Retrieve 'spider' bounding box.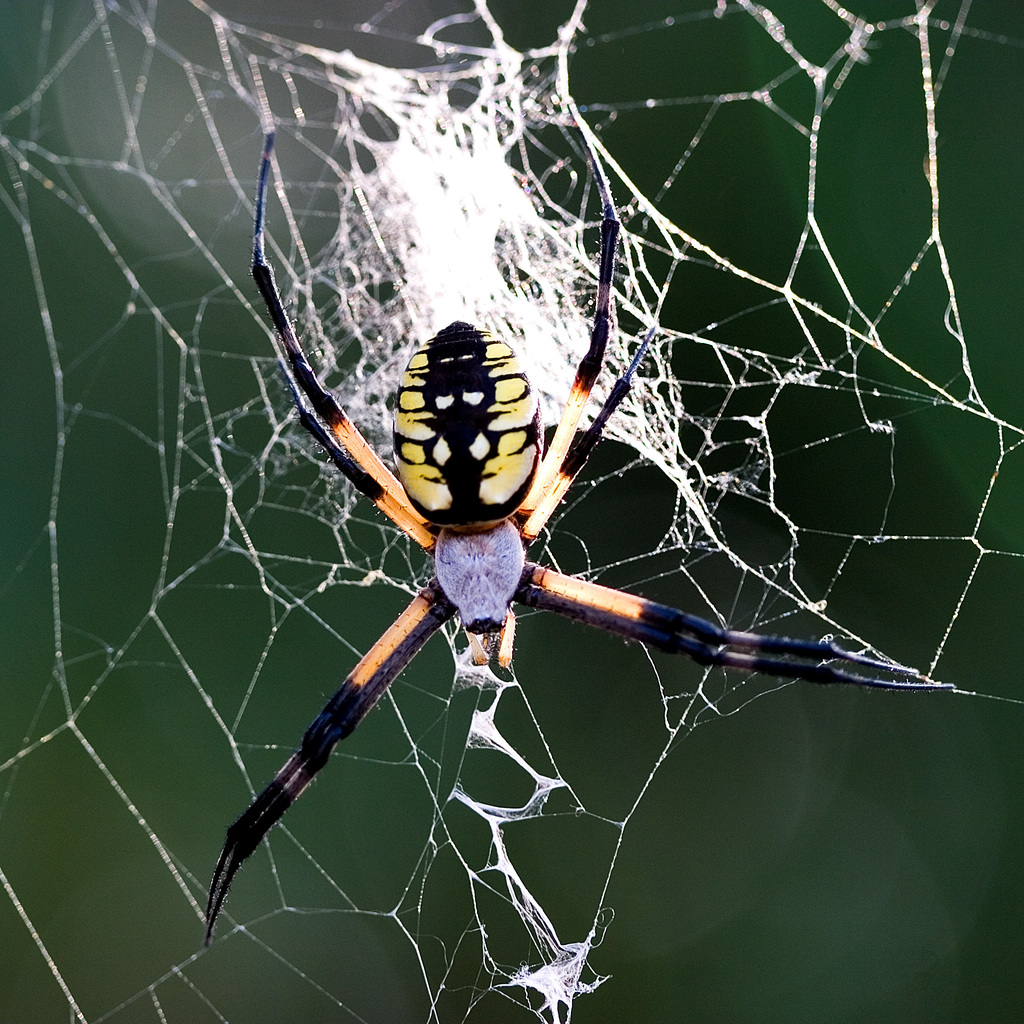
Bounding box: detection(200, 118, 964, 948).
